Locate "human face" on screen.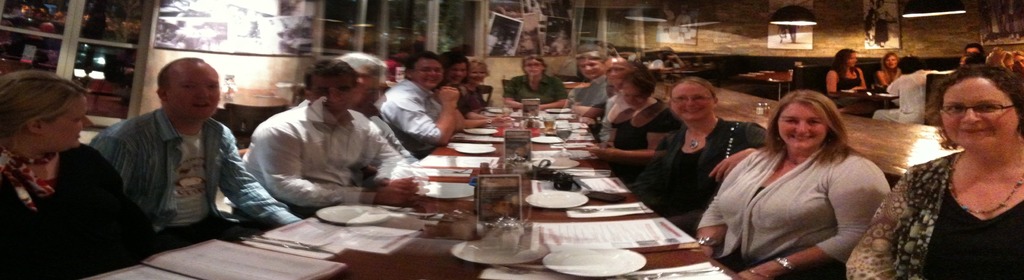
On screen at 673, 85, 716, 123.
